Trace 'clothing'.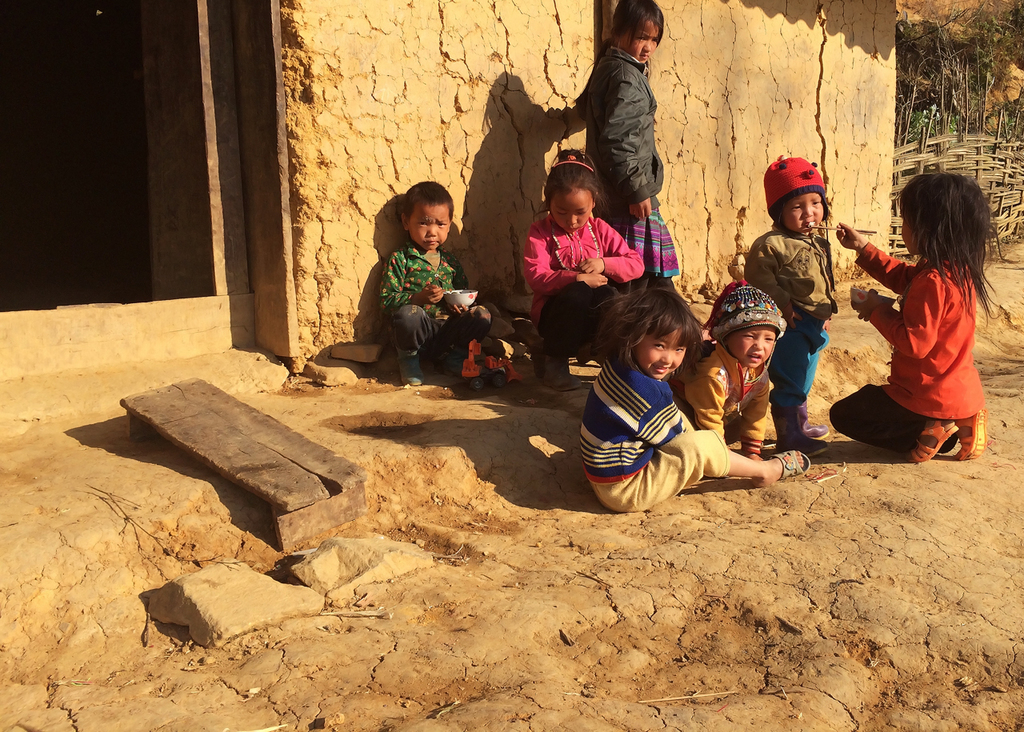
Traced to rect(587, 337, 736, 526).
